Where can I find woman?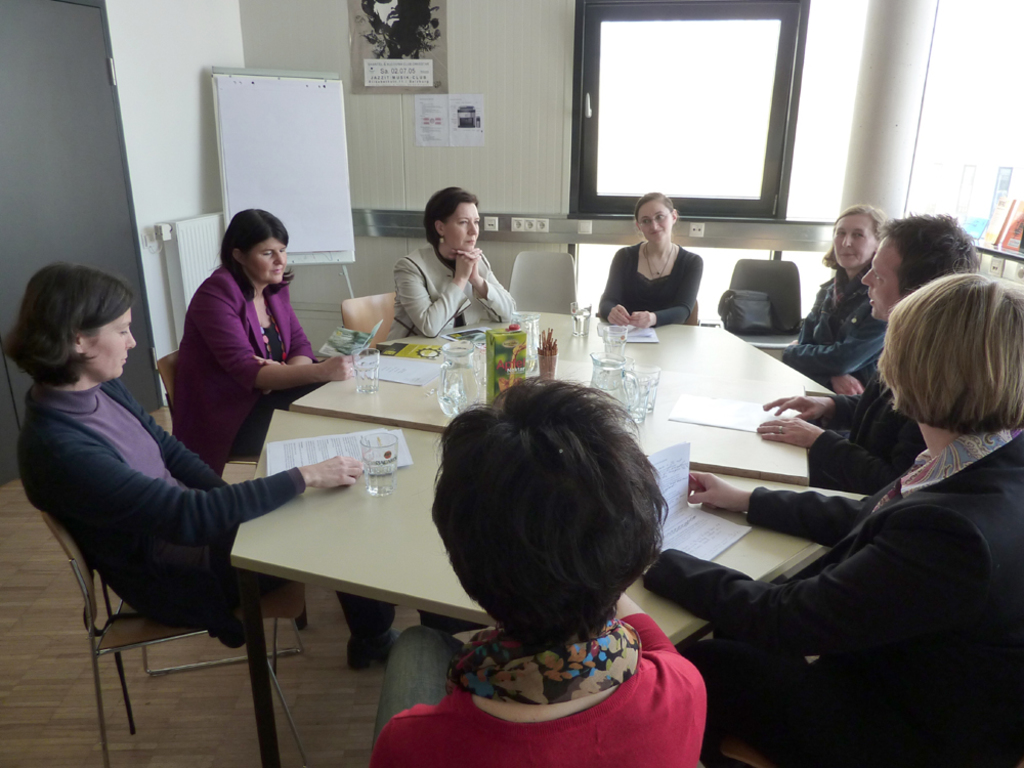
You can find it at (600,195,695,334).
